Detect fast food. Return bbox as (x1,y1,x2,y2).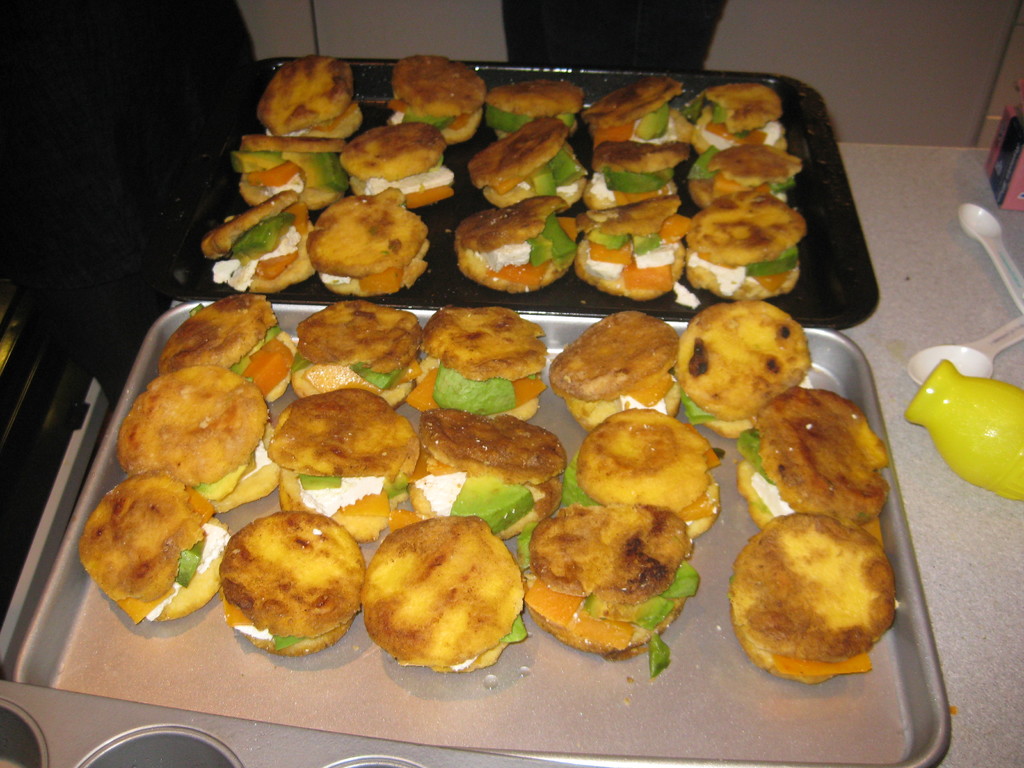
(120,370,275,508).
